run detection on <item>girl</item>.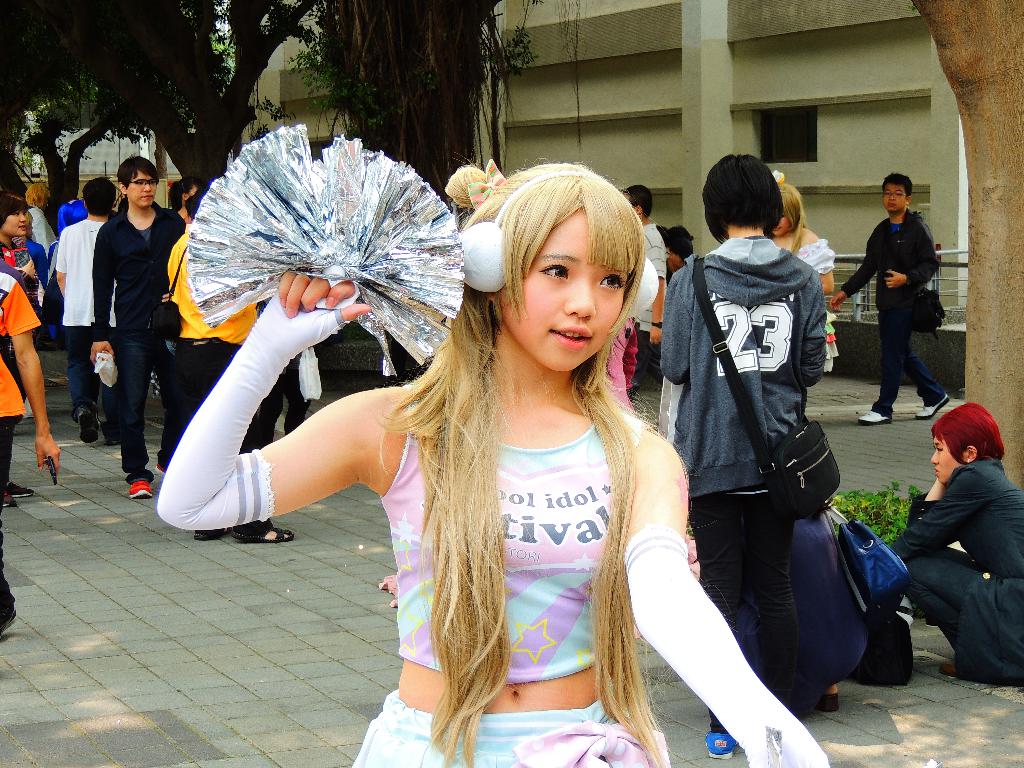
Result: x1=149 y1=162 x2=826 y2=767.
